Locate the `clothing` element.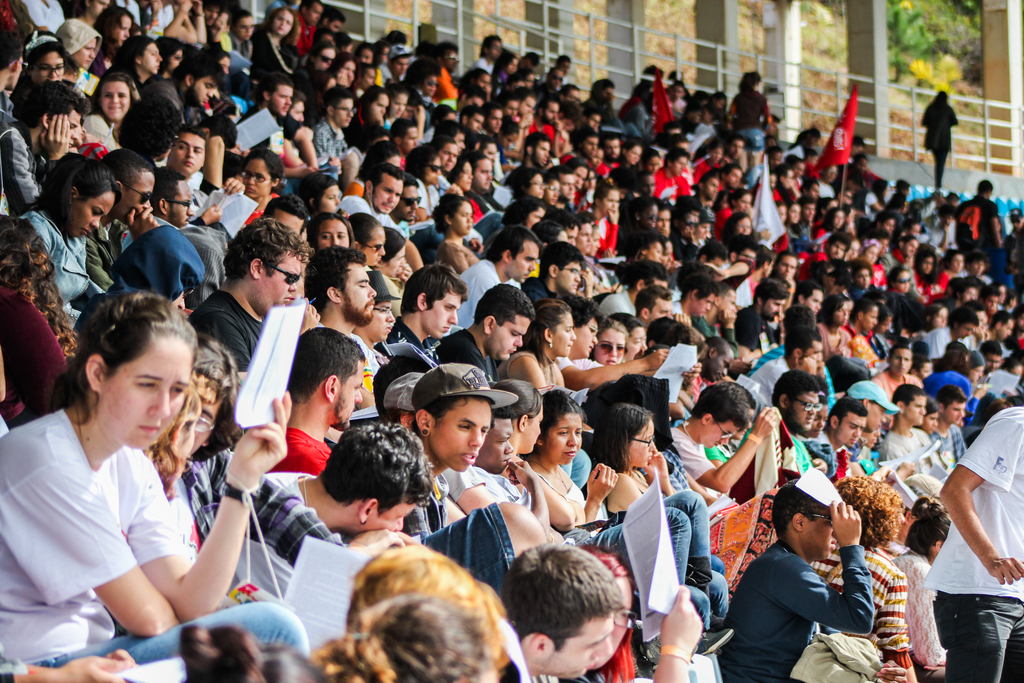
Element bbox: {"left": 623, "top": 464, "right": 734, "bottom": 623}.
